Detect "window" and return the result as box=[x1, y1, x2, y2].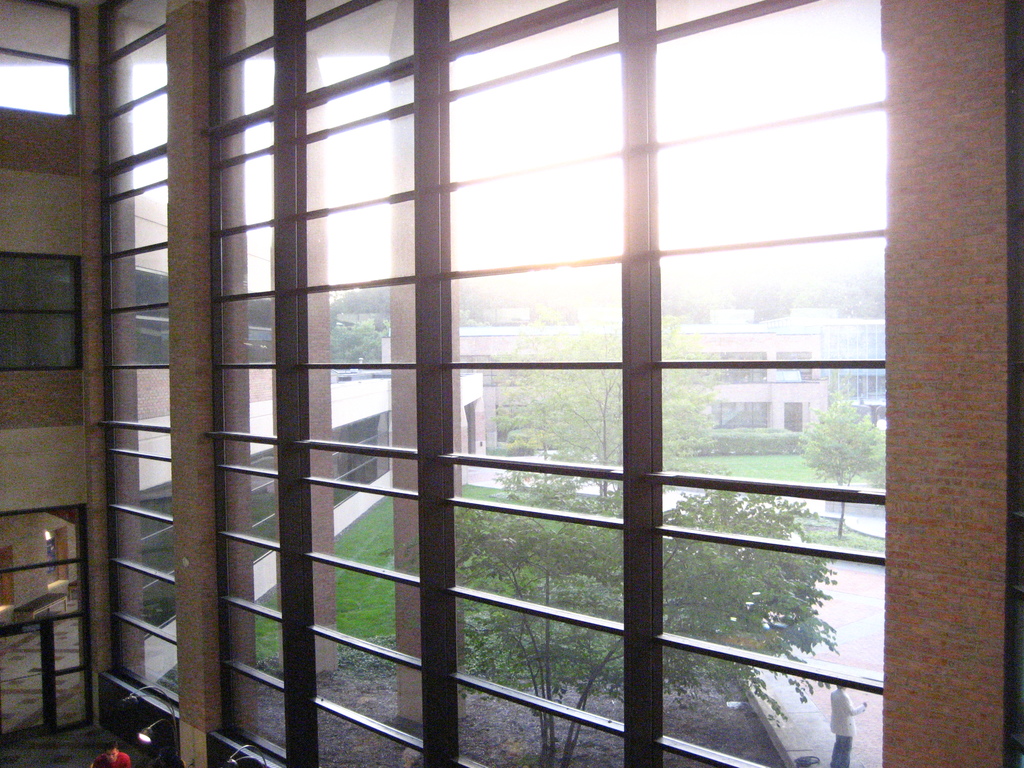
box=[96, 0, 884, 767].
